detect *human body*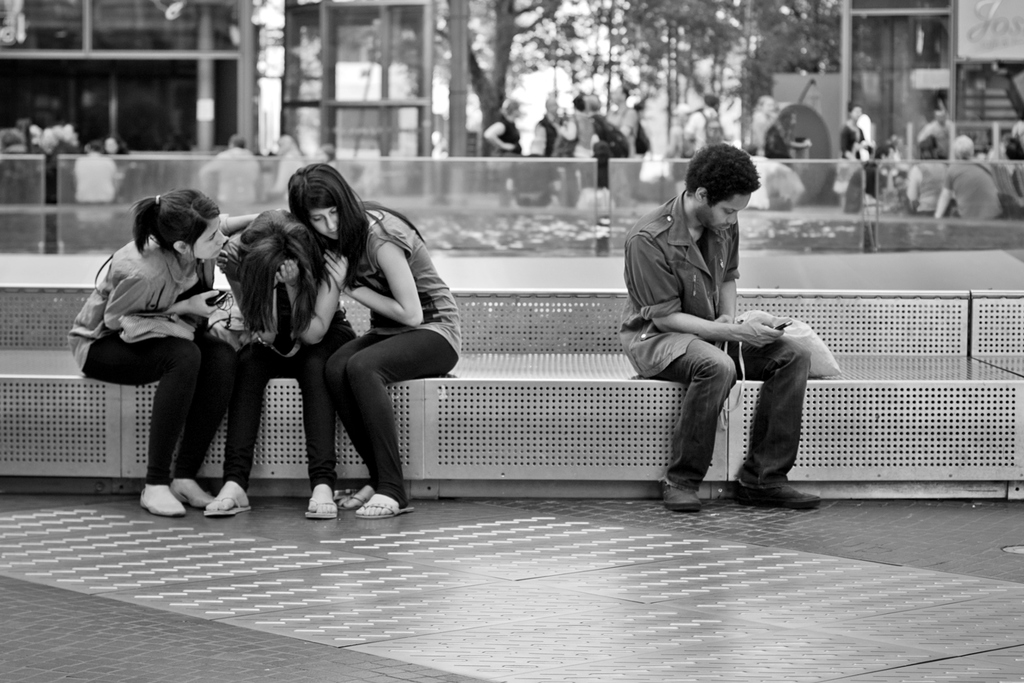
[x1=643, y1=162, x2=824, y2=499]
